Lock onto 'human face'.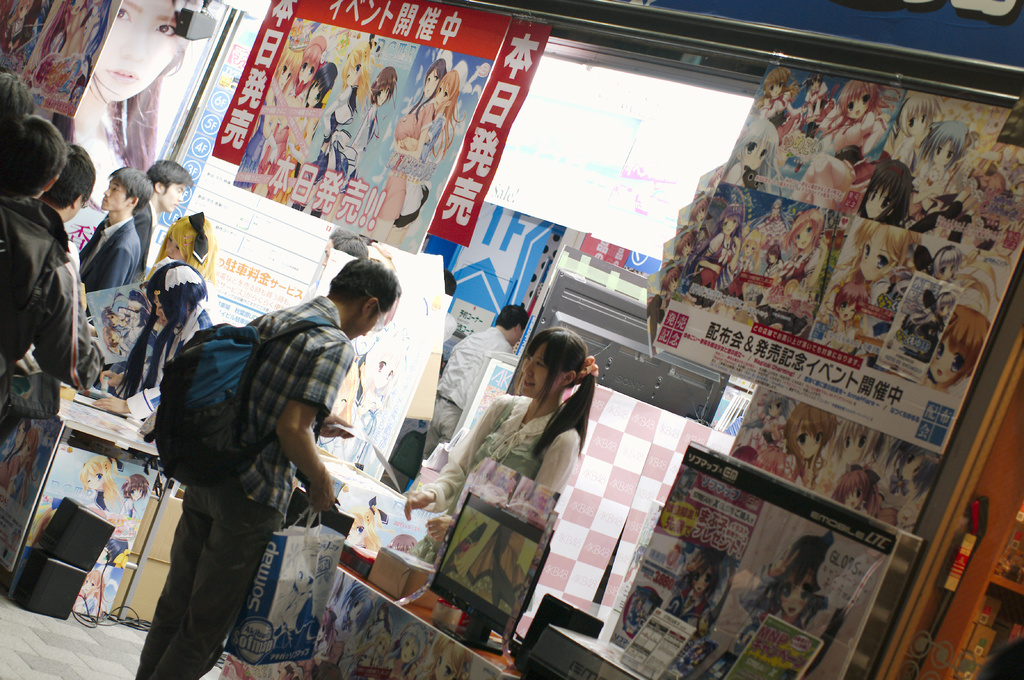
Locked: (x1=769, y1=401, x2=781, y2=418).
